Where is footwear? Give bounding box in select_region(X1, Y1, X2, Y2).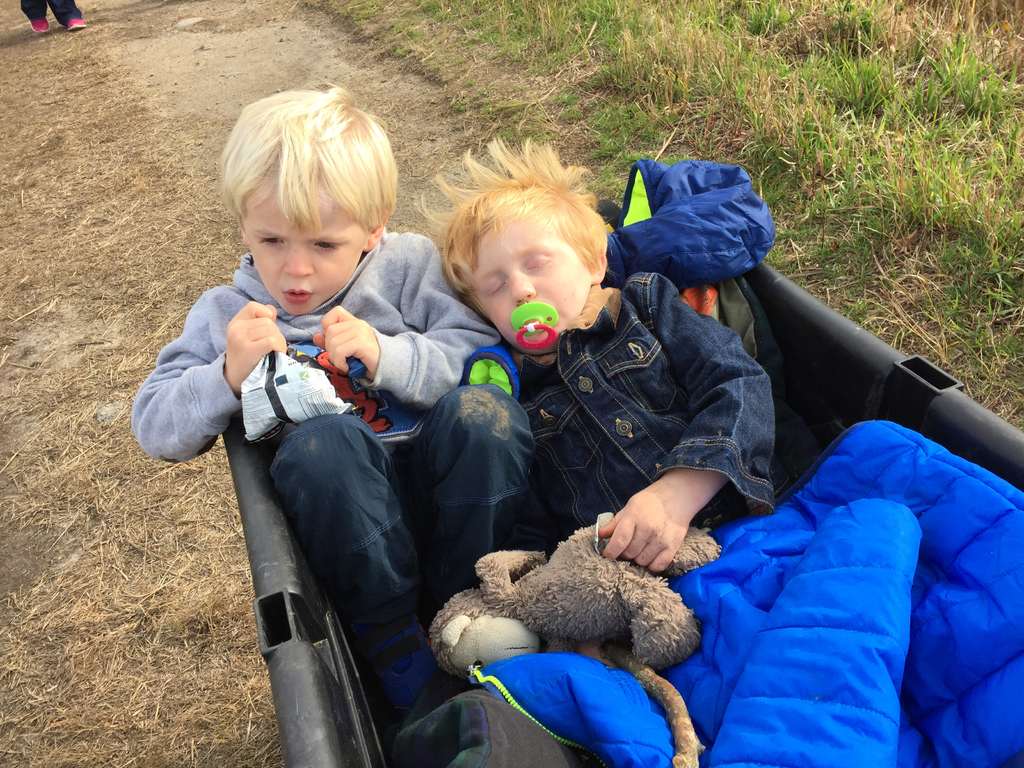
select_region(365, 617, 449, 712).
